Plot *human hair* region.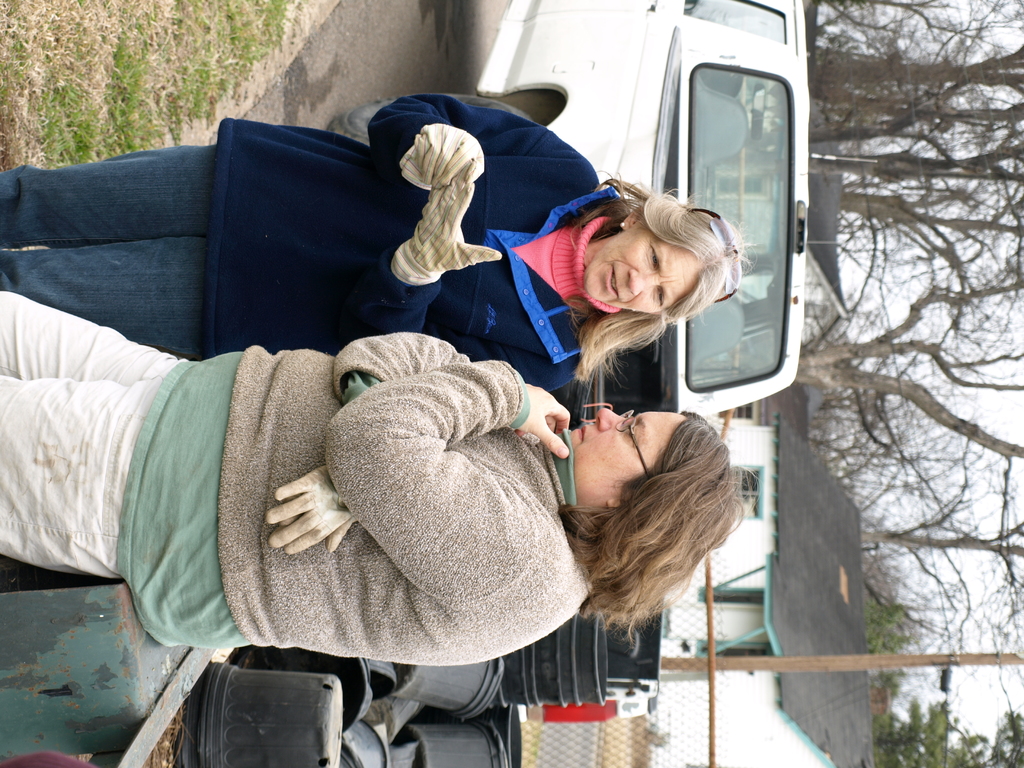
Plotted at <box>552,185,740,351</box>.
